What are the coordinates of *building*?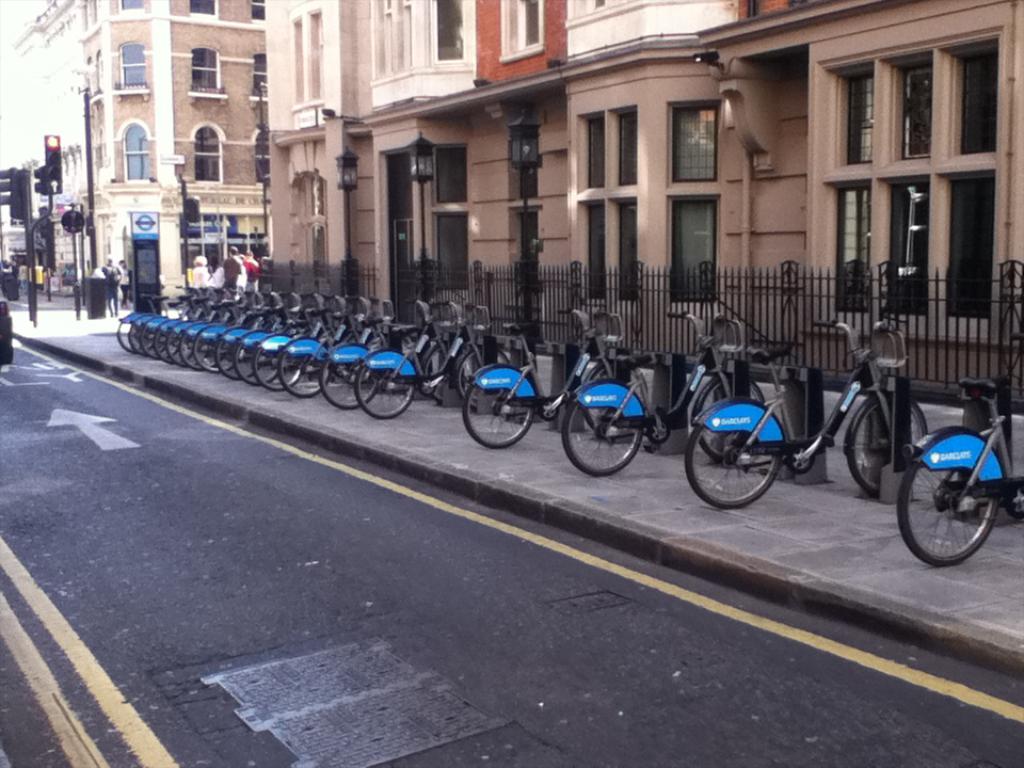
14 0 272 294.
